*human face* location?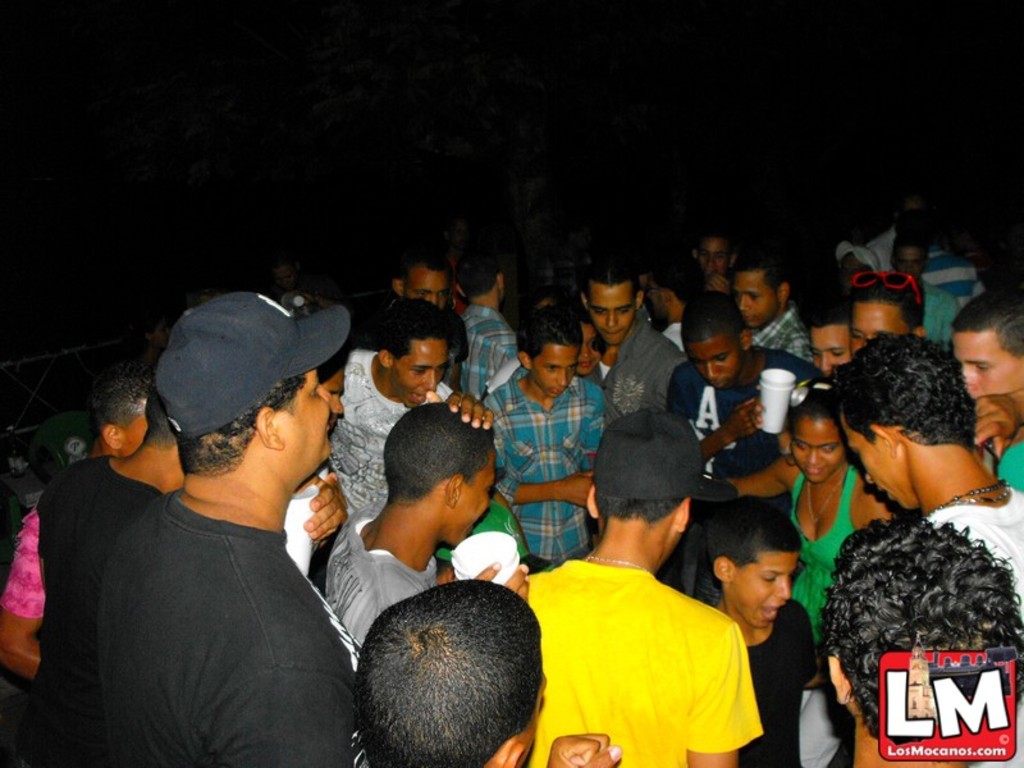
397/337/451/406
